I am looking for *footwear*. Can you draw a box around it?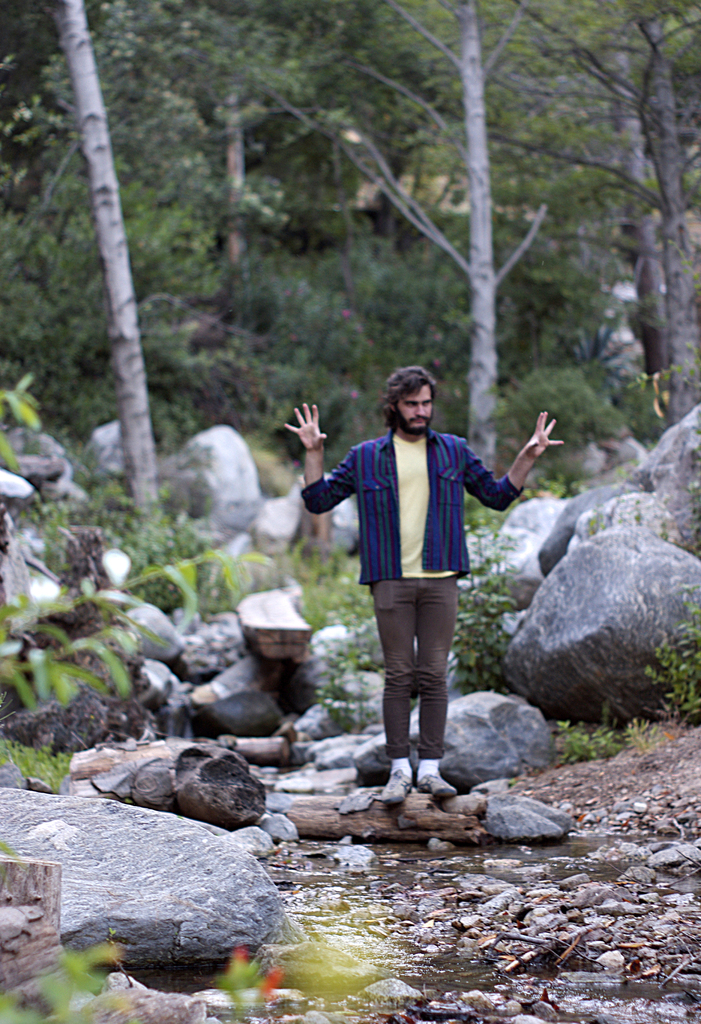
Sure, the bounding box is rect(374, 747, 449, 811).
